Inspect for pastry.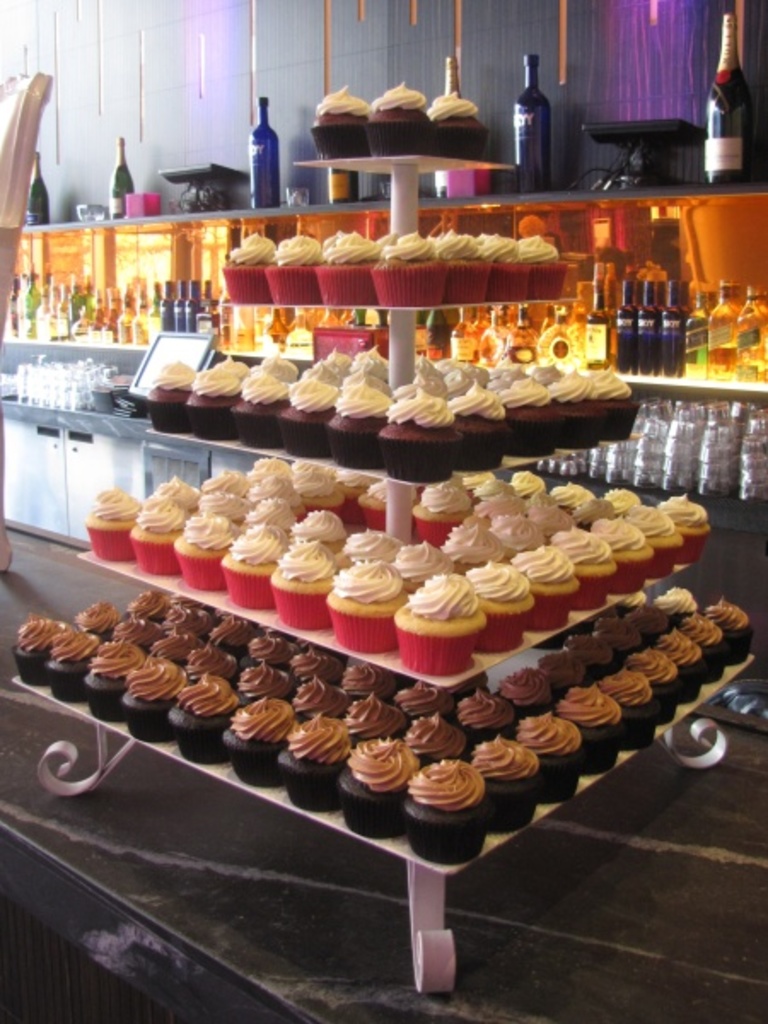
Inspection: box=[602, 486, 640, 509].
